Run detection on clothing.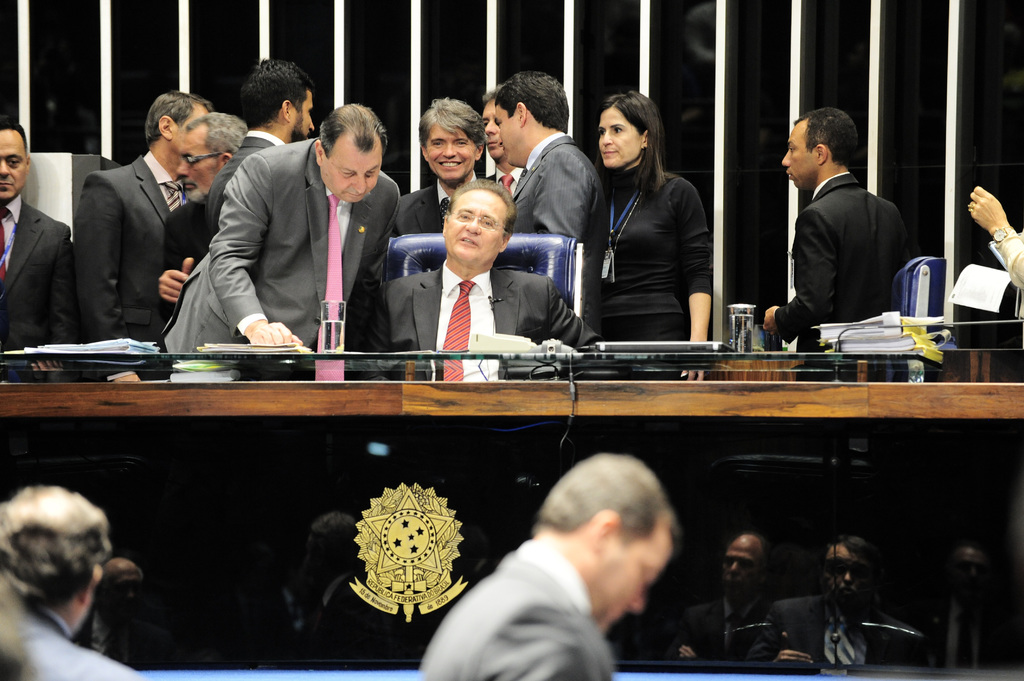
Result: pyautogui.locateOnScreen(71, 154, 206, 345).
